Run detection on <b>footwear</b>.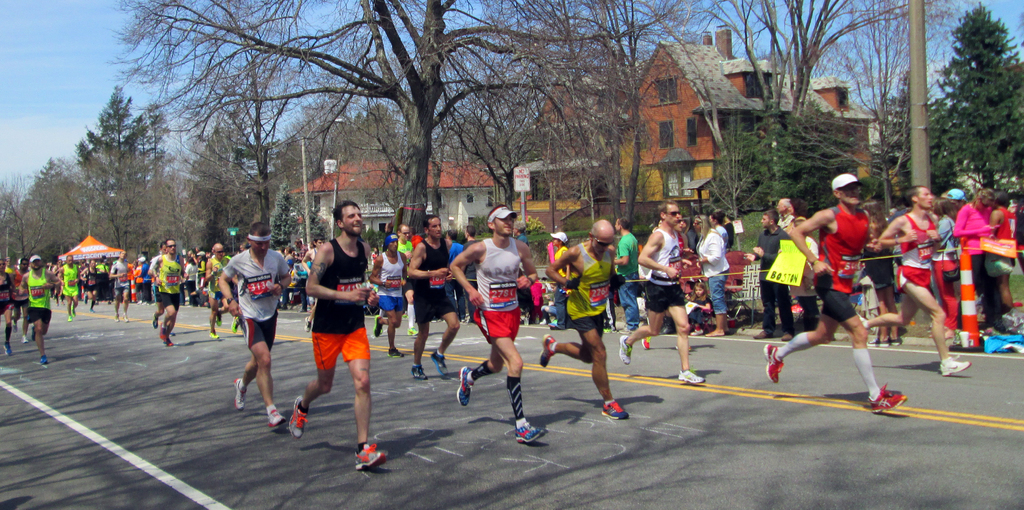
Result: (264,406,285,429).
